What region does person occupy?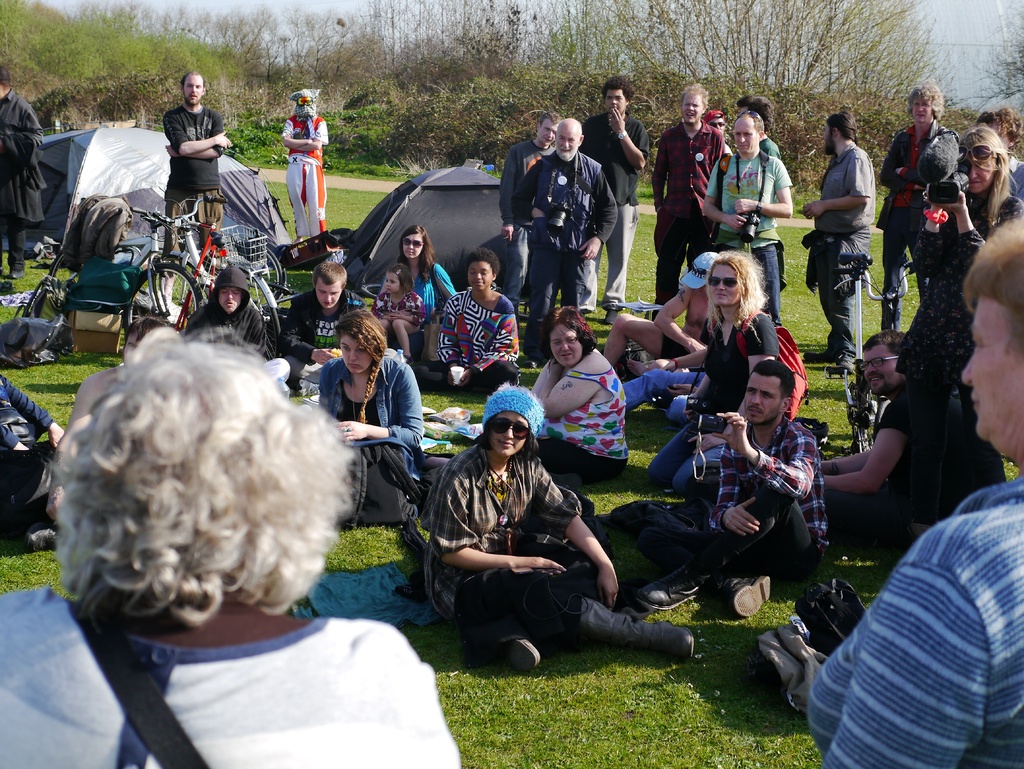
[x1=278, y1=257, x2=359, y2=394].
